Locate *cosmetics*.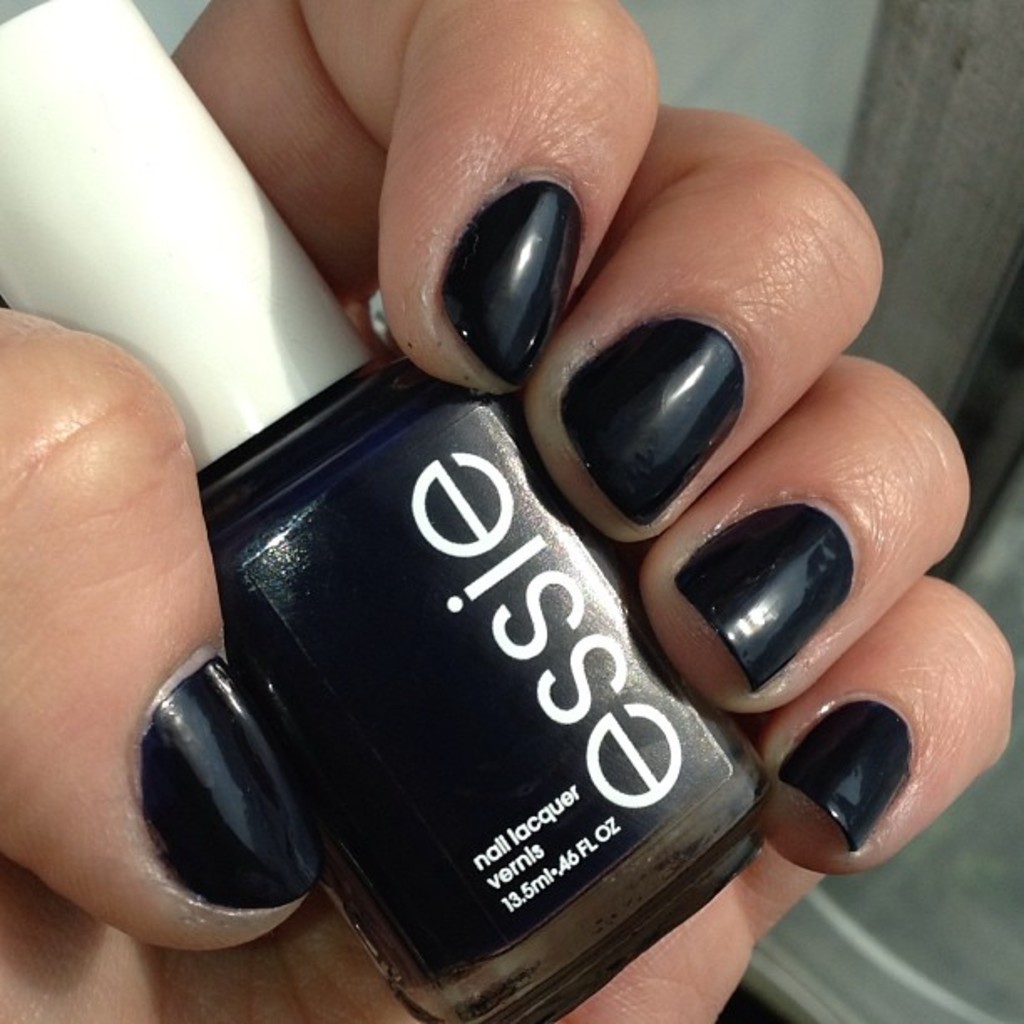
Bounding box: (0,0,785,1022).
